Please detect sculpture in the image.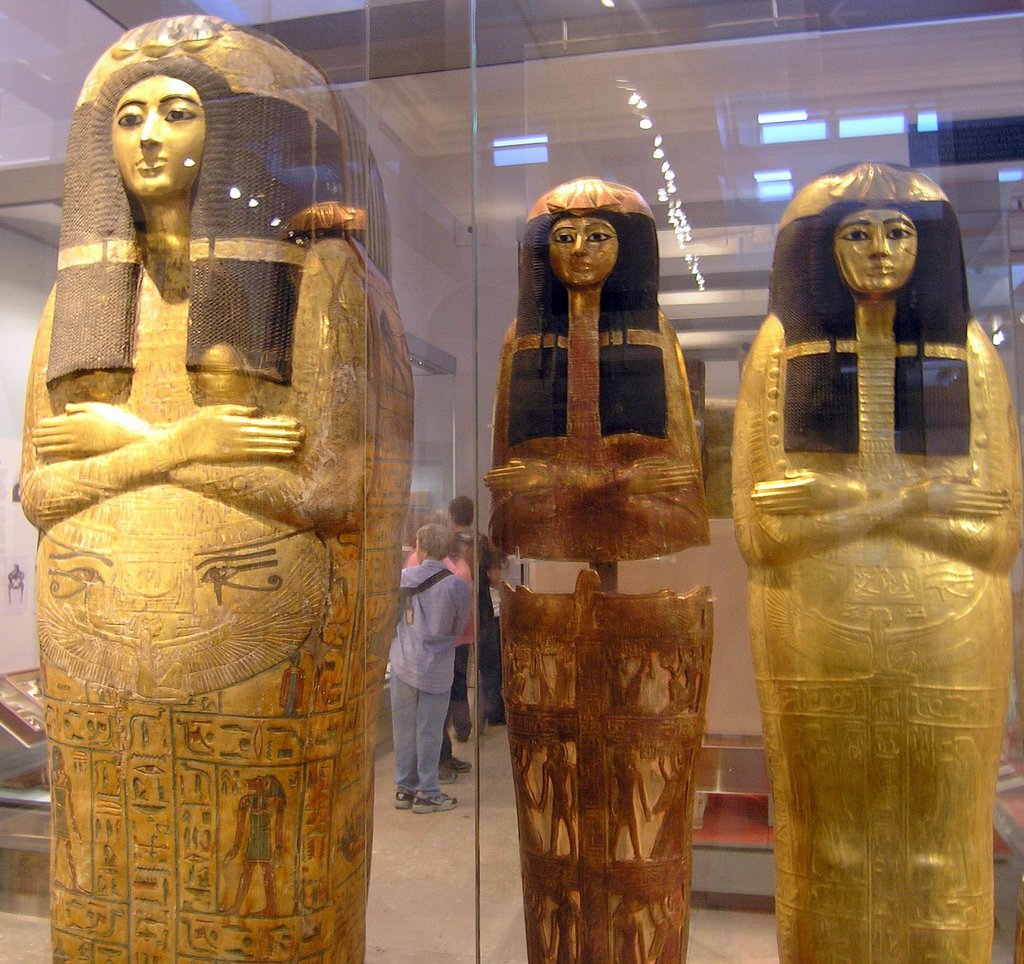
[left=726, top=156, right=1023, bottom=963].
